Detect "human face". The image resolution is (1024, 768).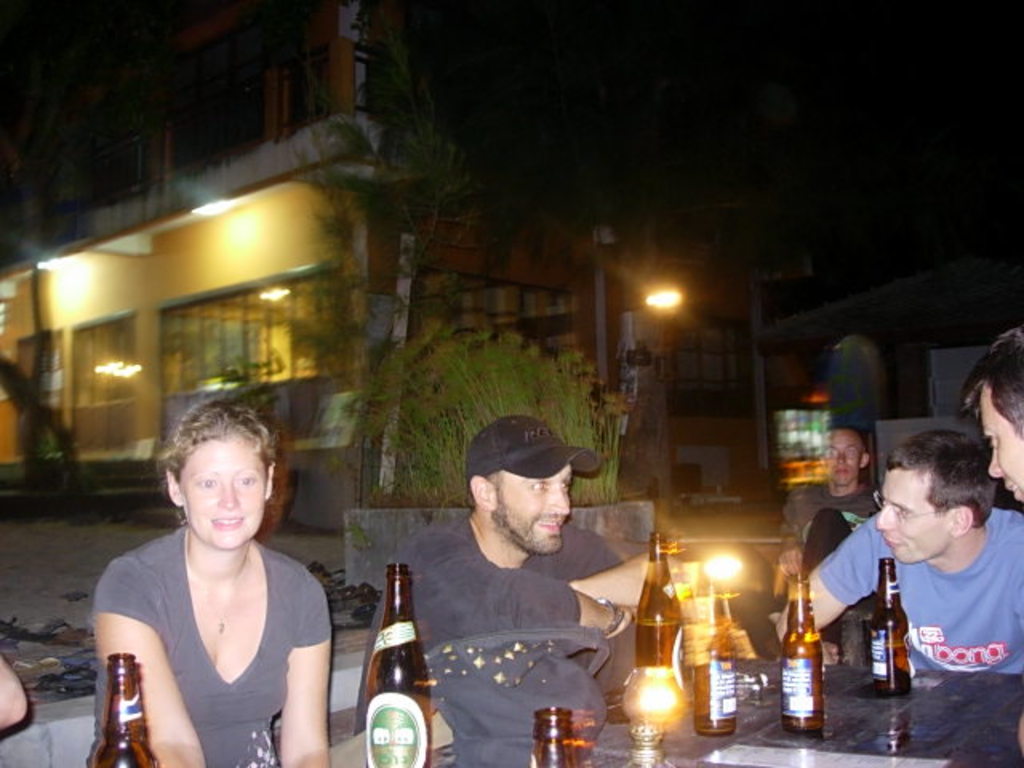
region(875, 467, 944, 563).
